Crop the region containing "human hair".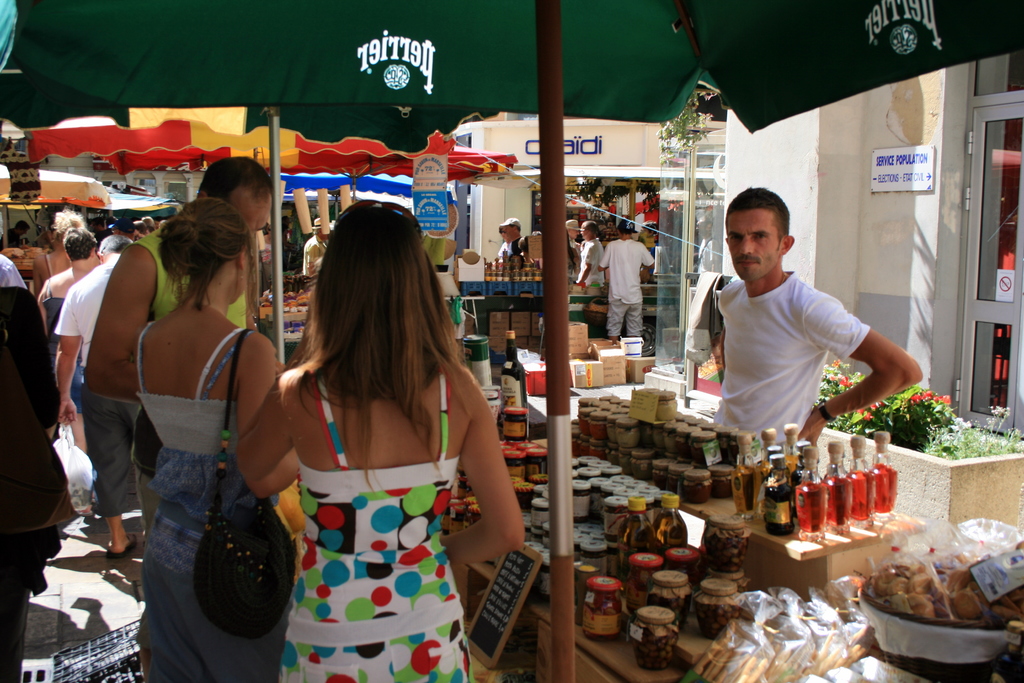
Crop region: 156 195 259 320.
